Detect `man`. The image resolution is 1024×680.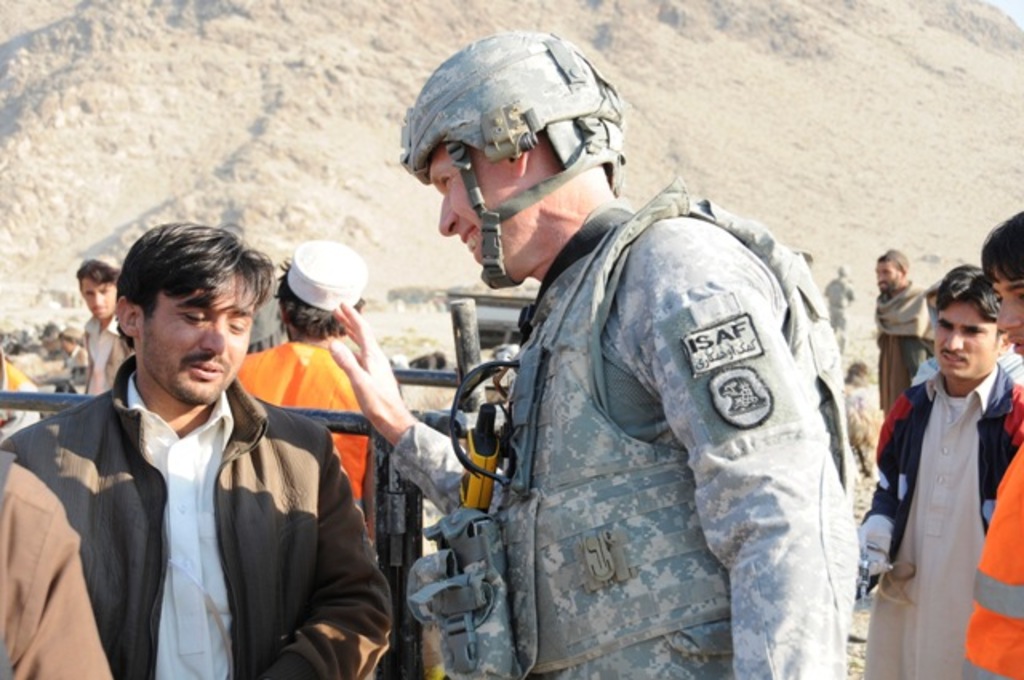
821:261:861:354.
